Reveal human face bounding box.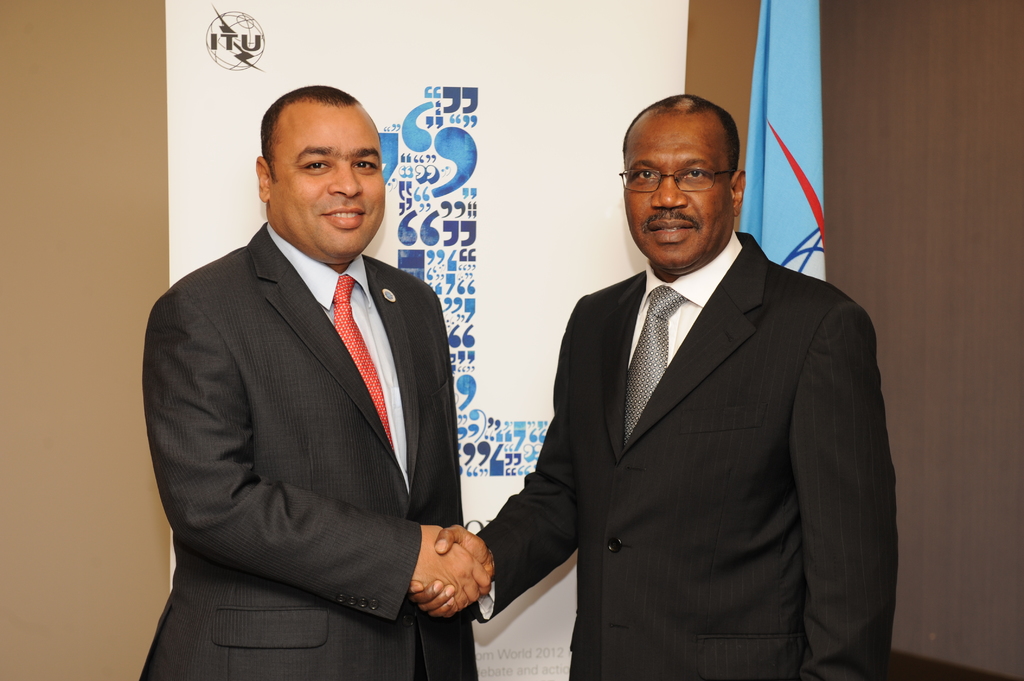
Revealed: region(623, 109, 726, 272).
